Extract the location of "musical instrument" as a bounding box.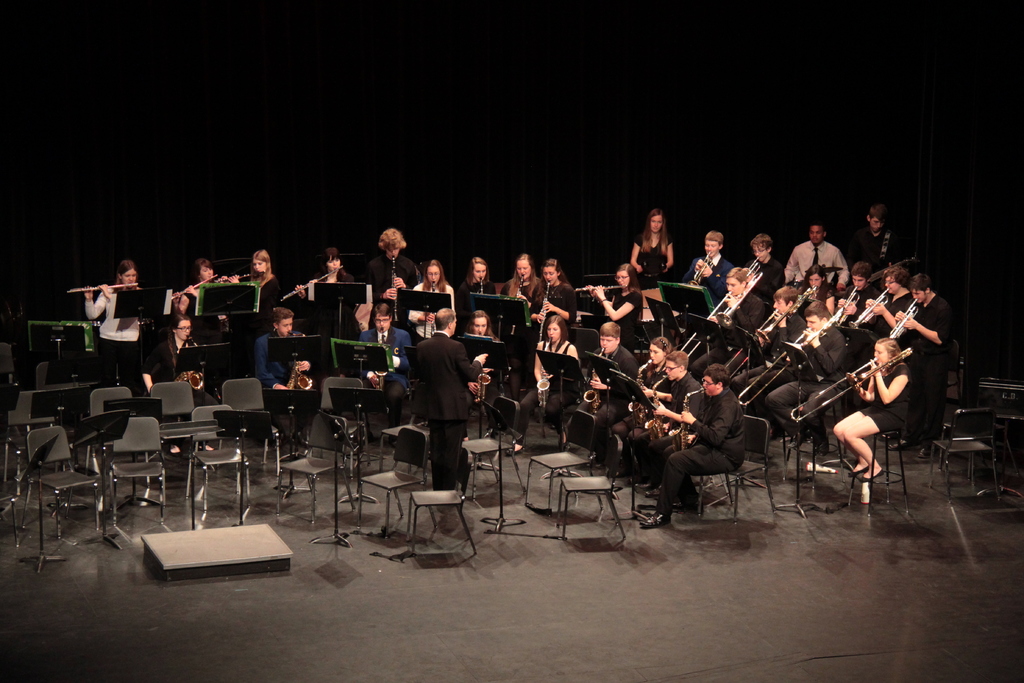
(828, 281, 867, 325).
